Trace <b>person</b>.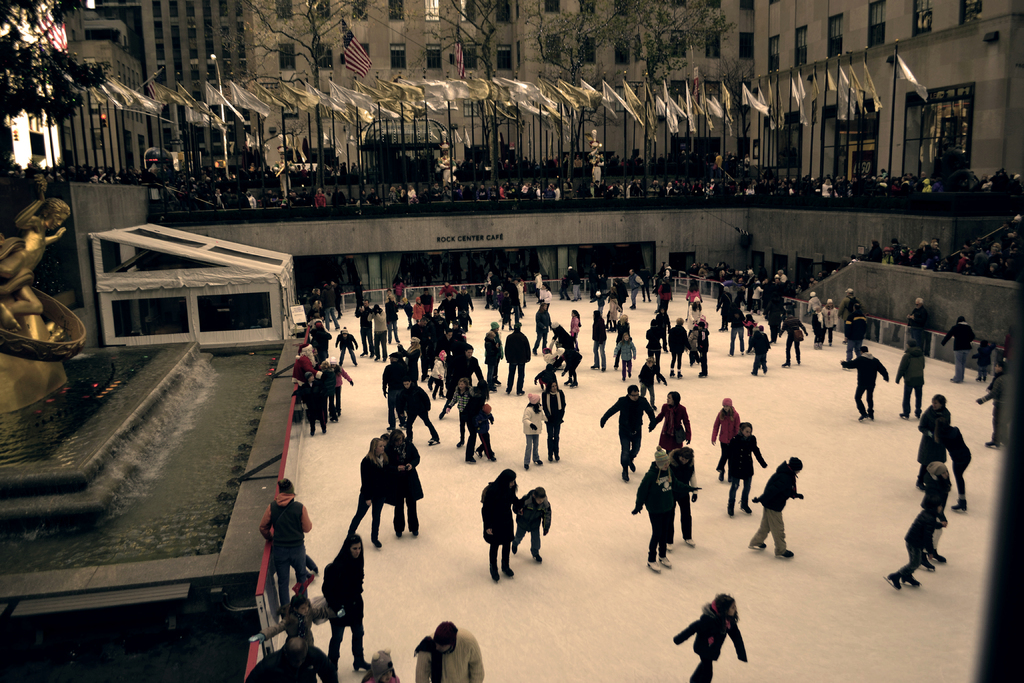
Traced to region(805, 288, 822, 309).
